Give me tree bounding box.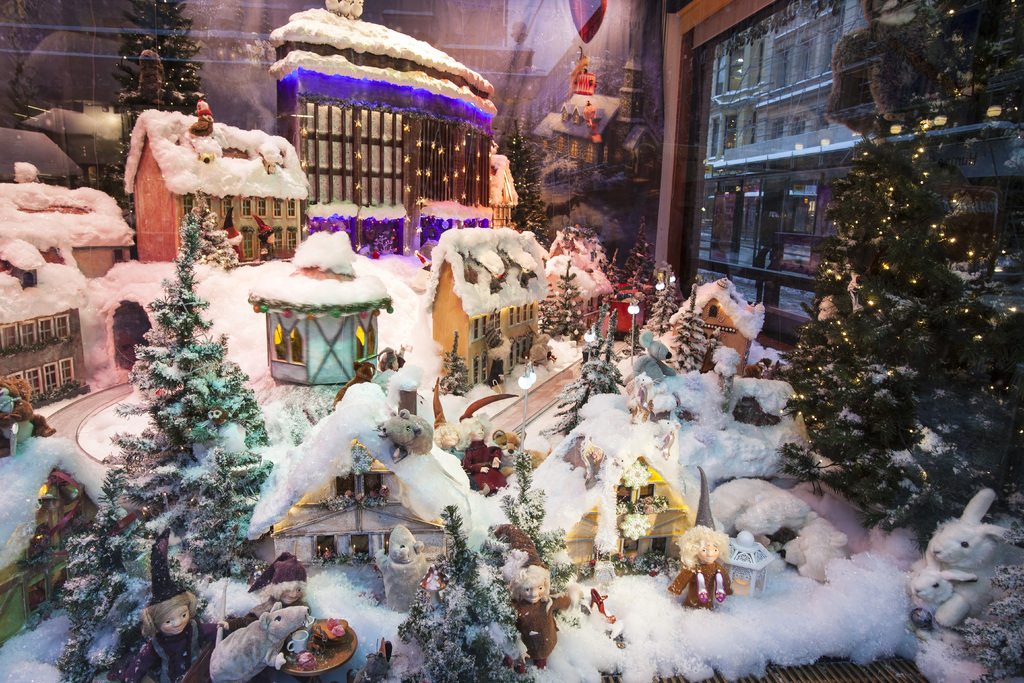
pyautogui.locateOnScreen(780, 78, 1006, 537).
